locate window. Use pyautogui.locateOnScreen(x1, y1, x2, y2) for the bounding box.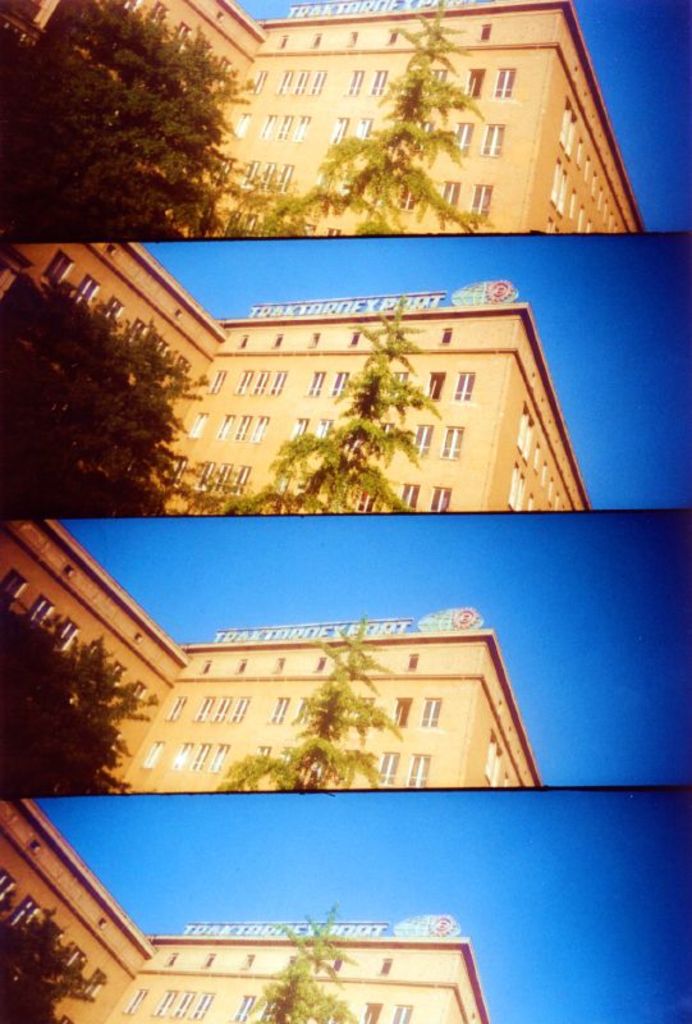
pyautogui.locateOnScreen(233, 109, 251, 140).
